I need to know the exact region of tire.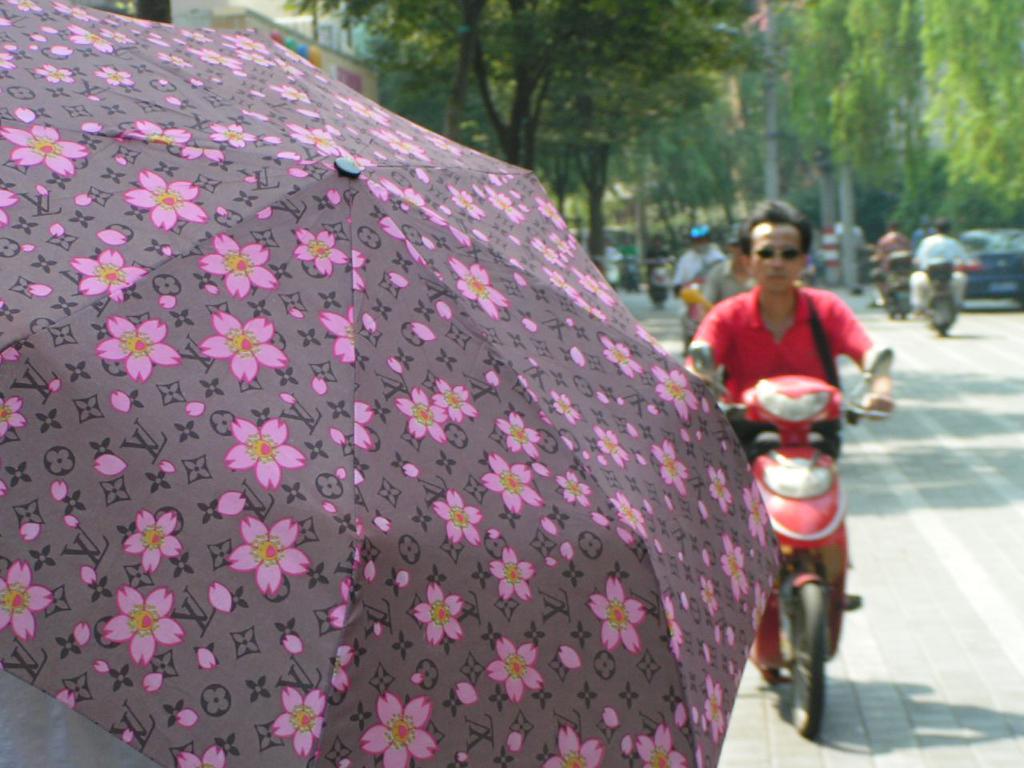
Region: [934,318,946,342].
